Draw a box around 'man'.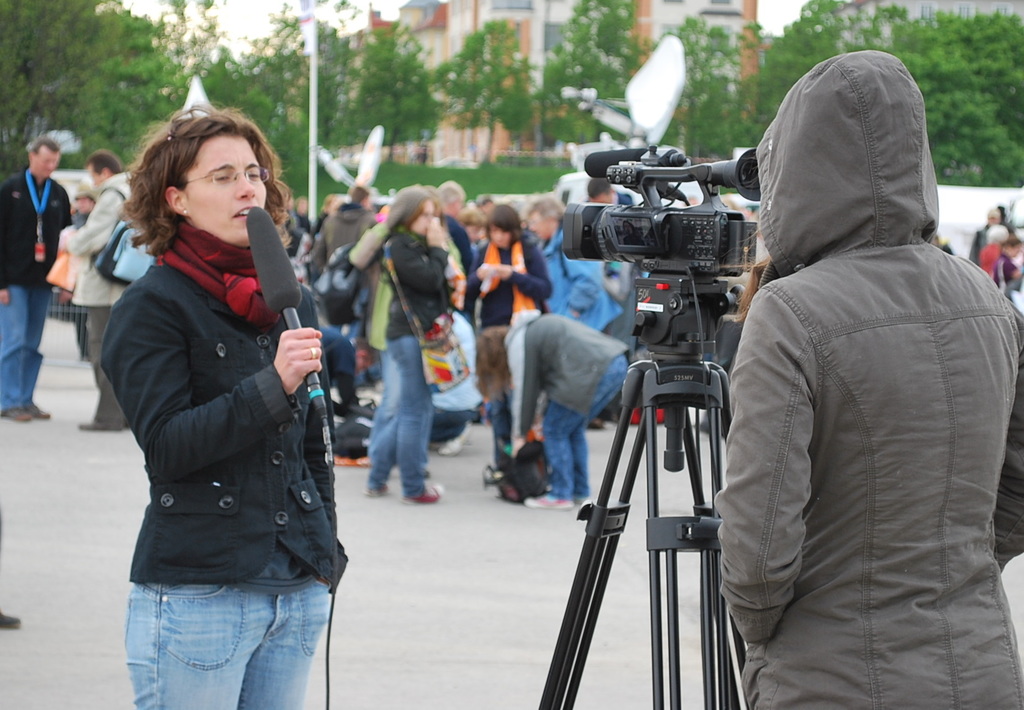
[57,152,138,430].
